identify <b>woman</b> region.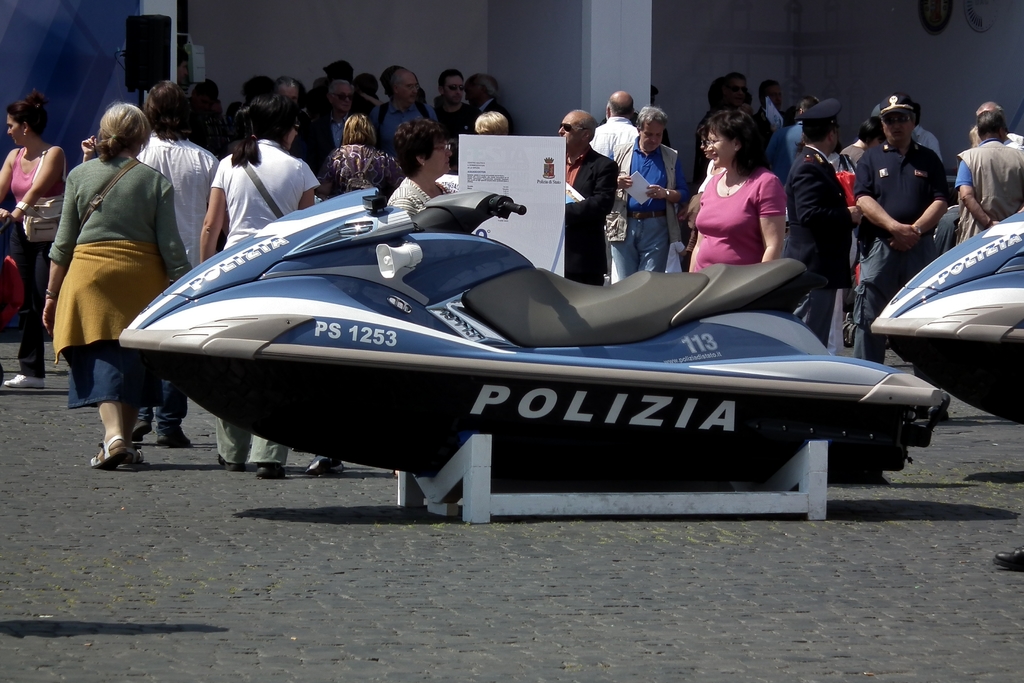
Region: BBox(0, 98, 77, 391).
